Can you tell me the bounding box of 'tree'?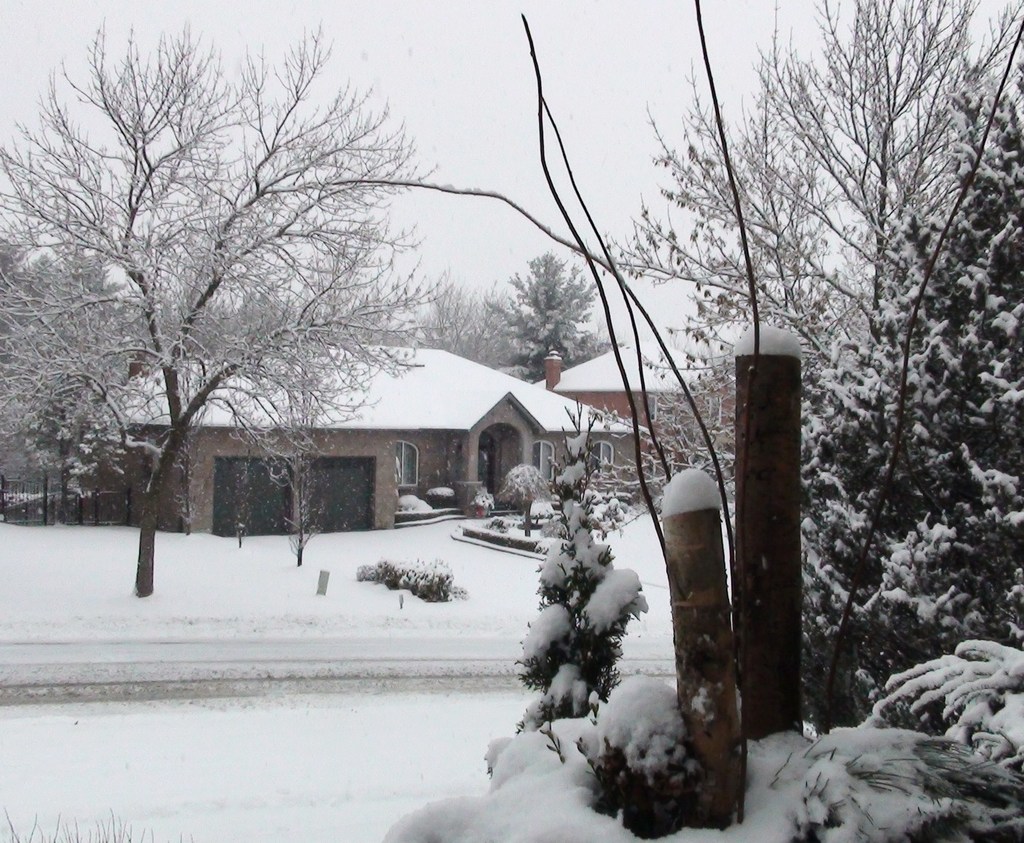
<bbox>0, 22, 458, 596</bbox>.
